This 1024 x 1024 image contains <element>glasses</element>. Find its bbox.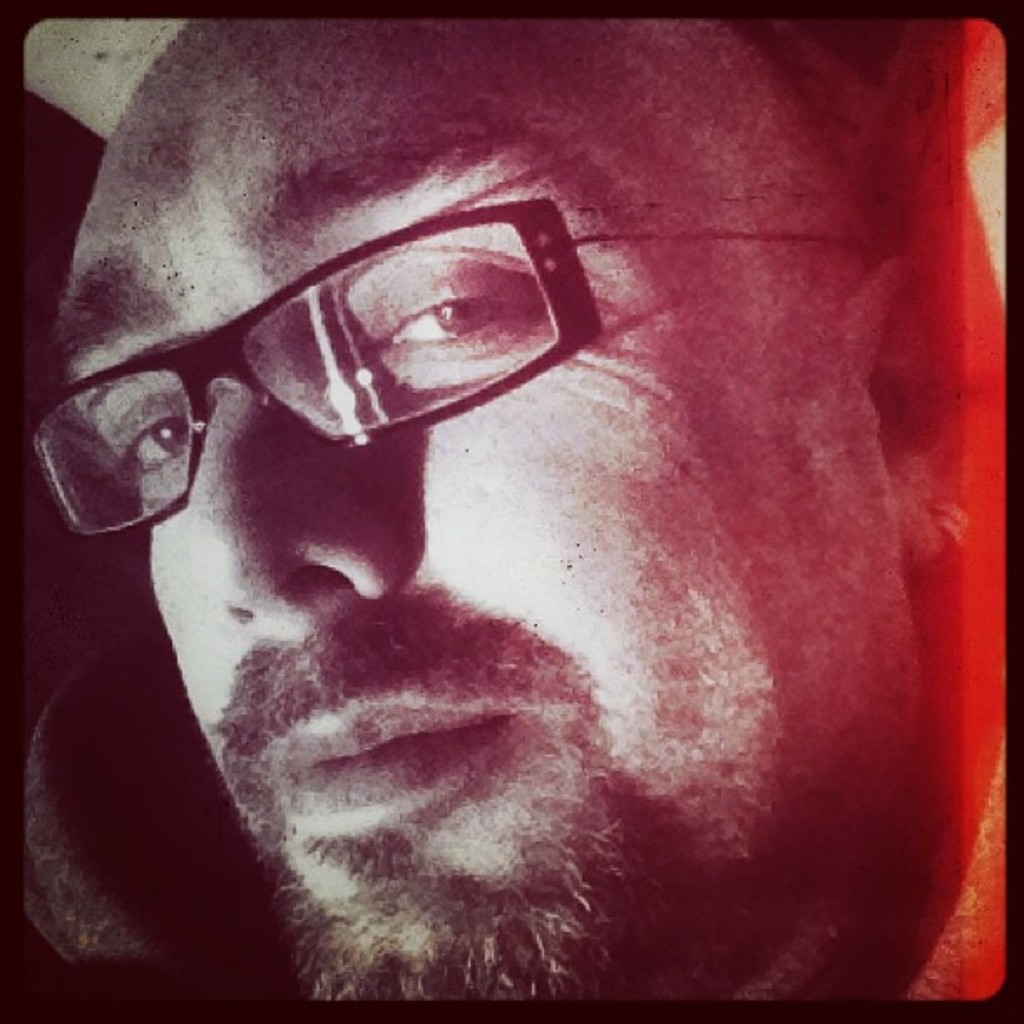
[left=28, top=197, right=895, bottom=540].
